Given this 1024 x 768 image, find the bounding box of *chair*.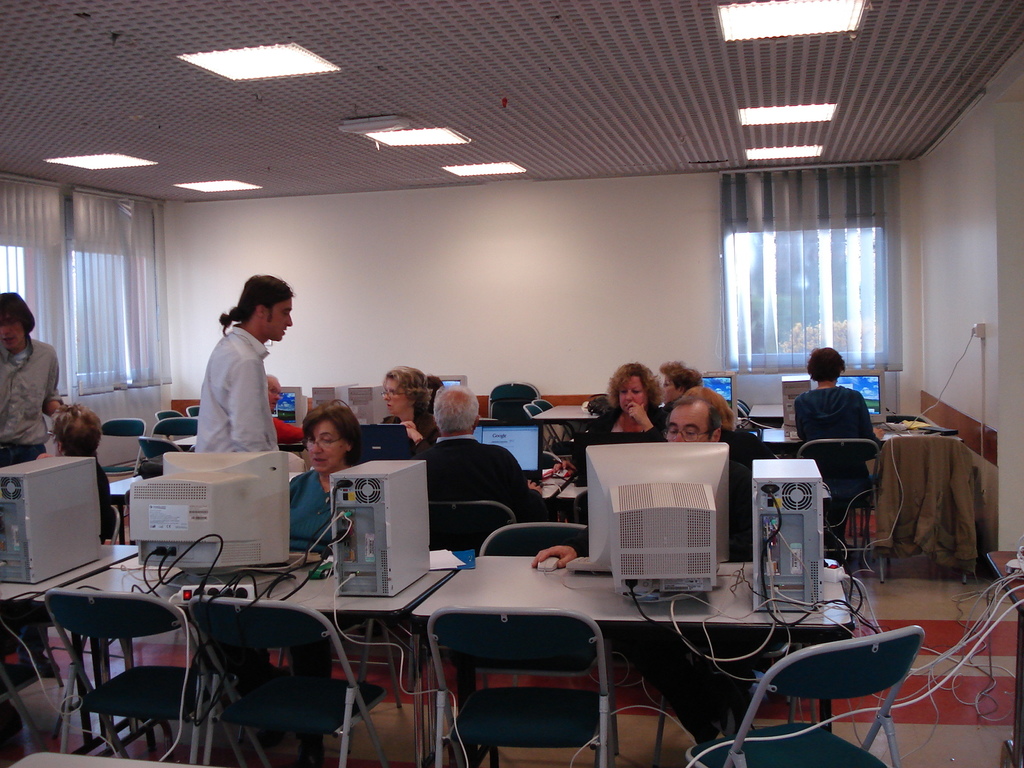
136, 439, 182, 477.
